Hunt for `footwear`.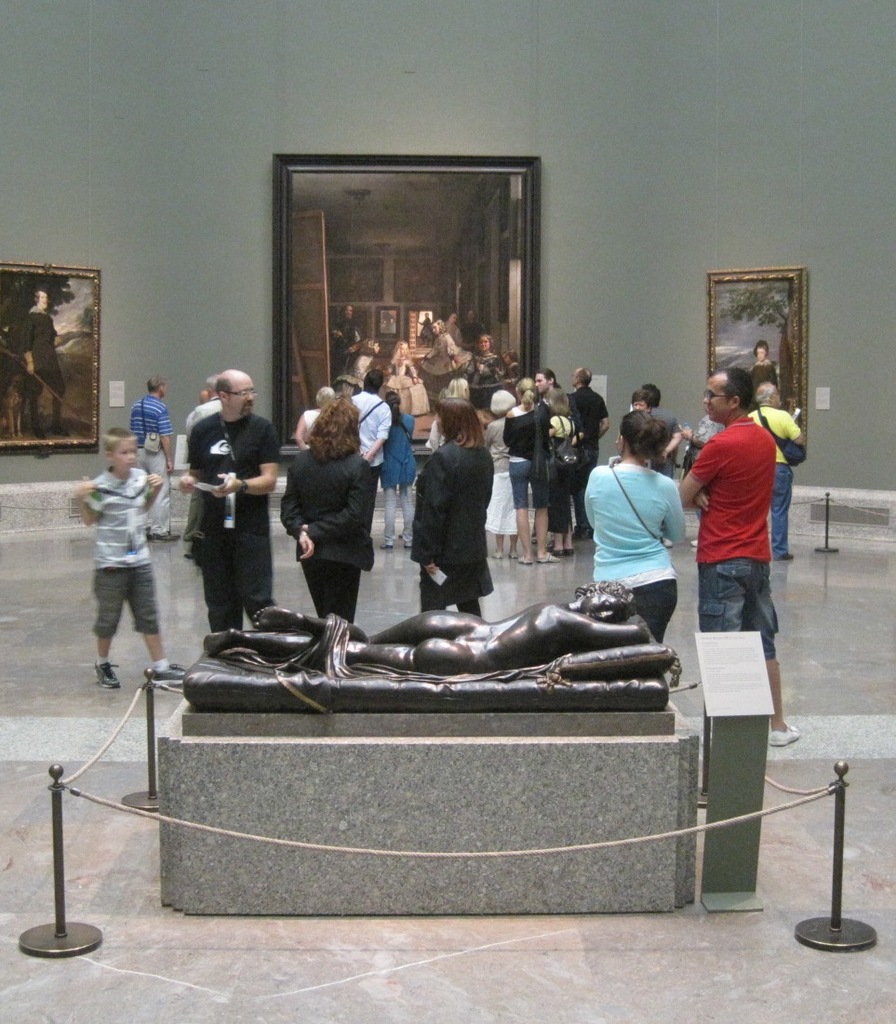
Hunted down at [150,664,187,685].
